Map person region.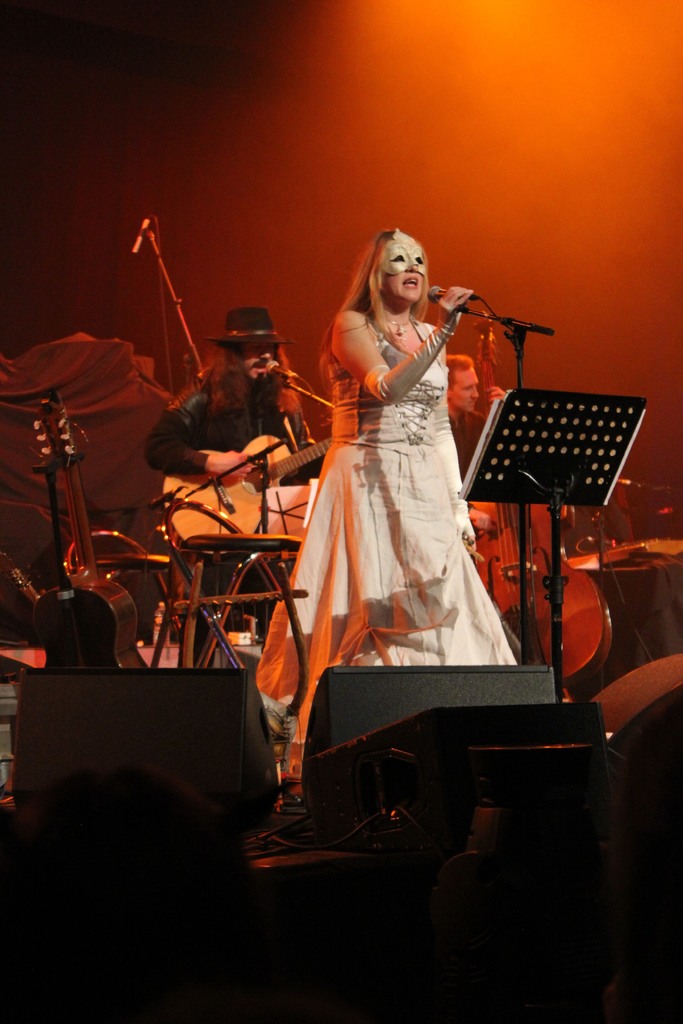
Mapped to bbox=[257, 228, 521, 835].
